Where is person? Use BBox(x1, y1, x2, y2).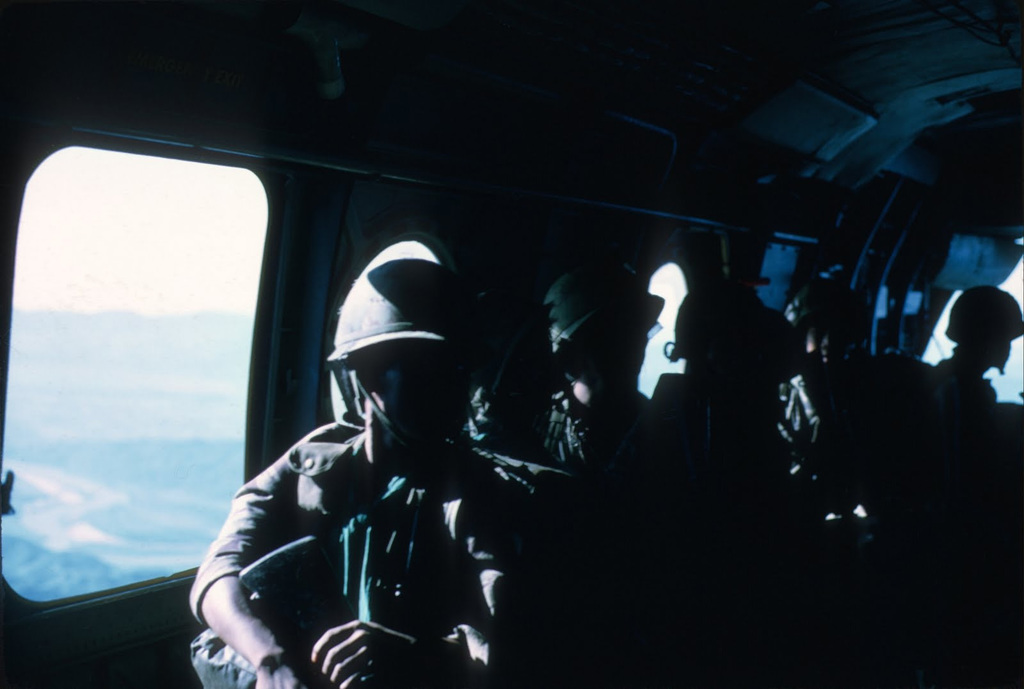
BBox(931, 285, 1023, 399).
